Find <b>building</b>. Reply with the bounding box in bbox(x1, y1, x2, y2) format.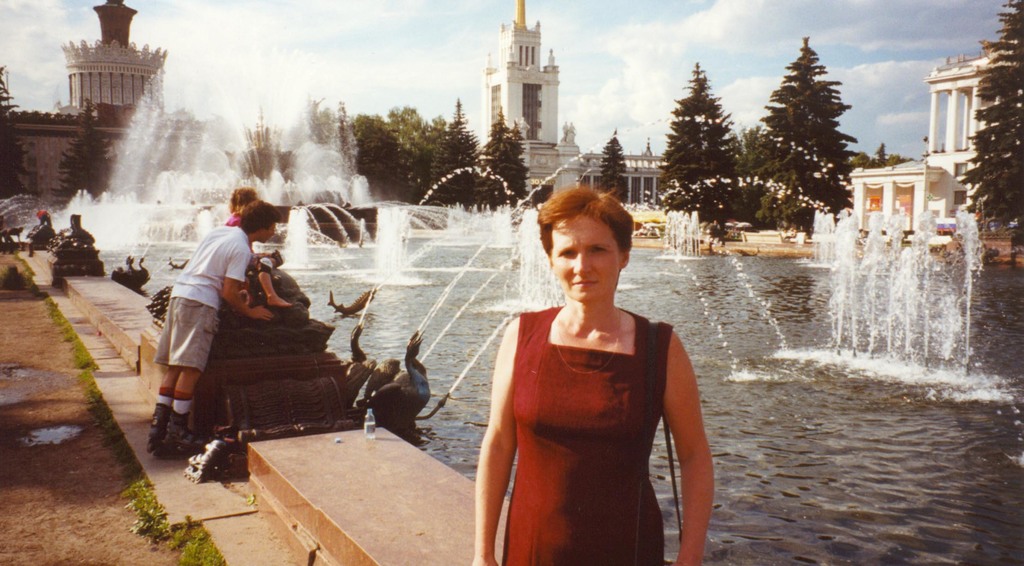
bbox(0, 0, 211, 204).
